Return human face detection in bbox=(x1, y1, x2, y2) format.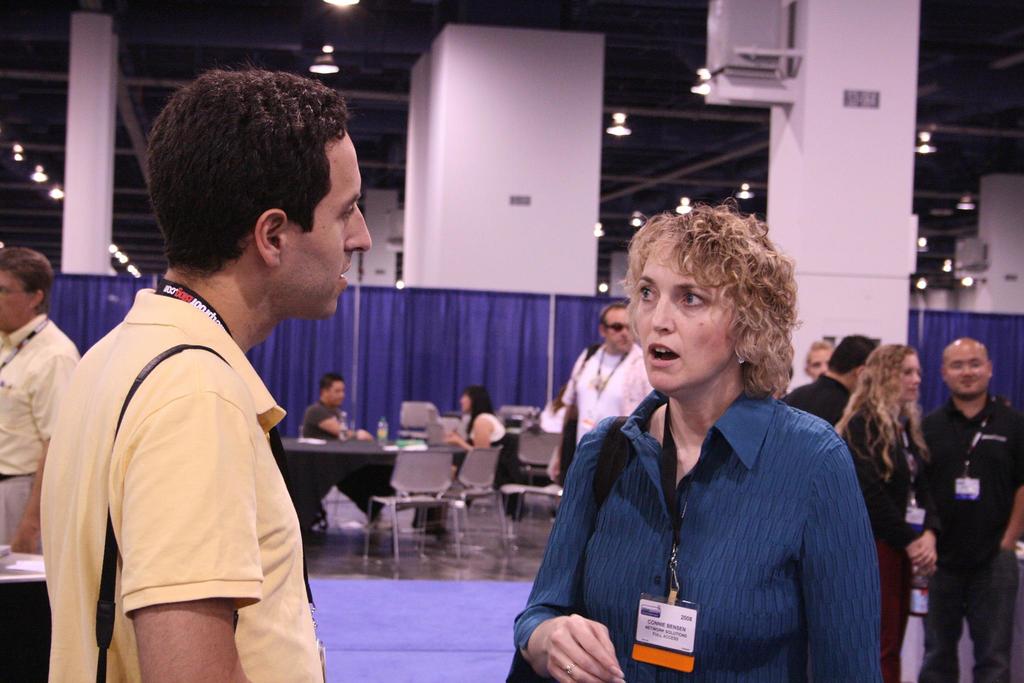
bbox=(897, 357, 920, 403).
